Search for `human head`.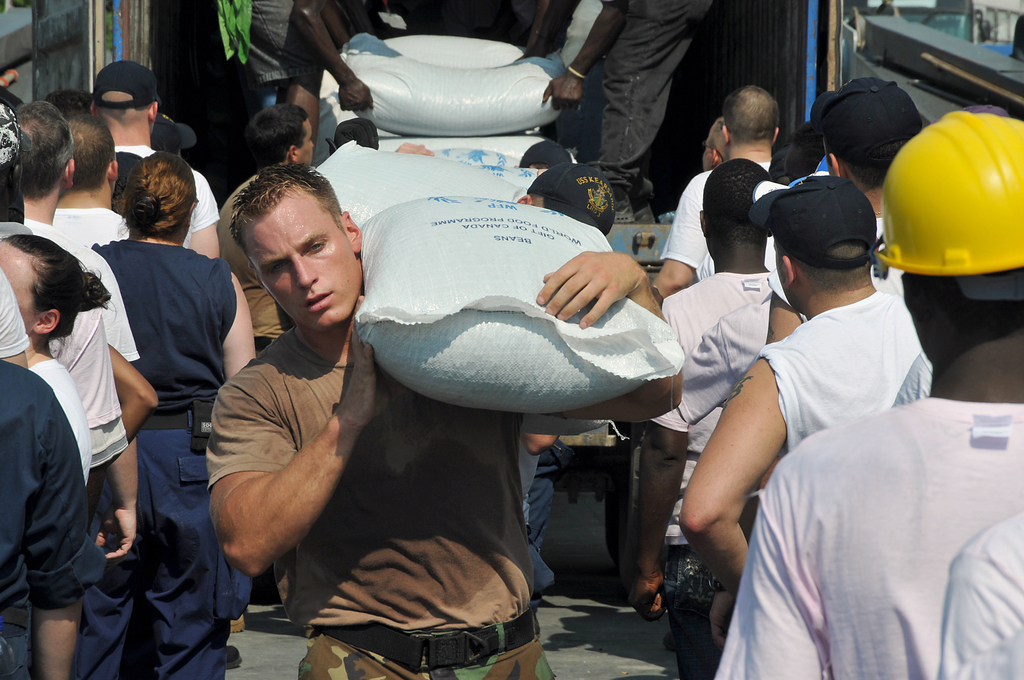
Found at [x1=225, y1=168, x2=362, y2=321].
